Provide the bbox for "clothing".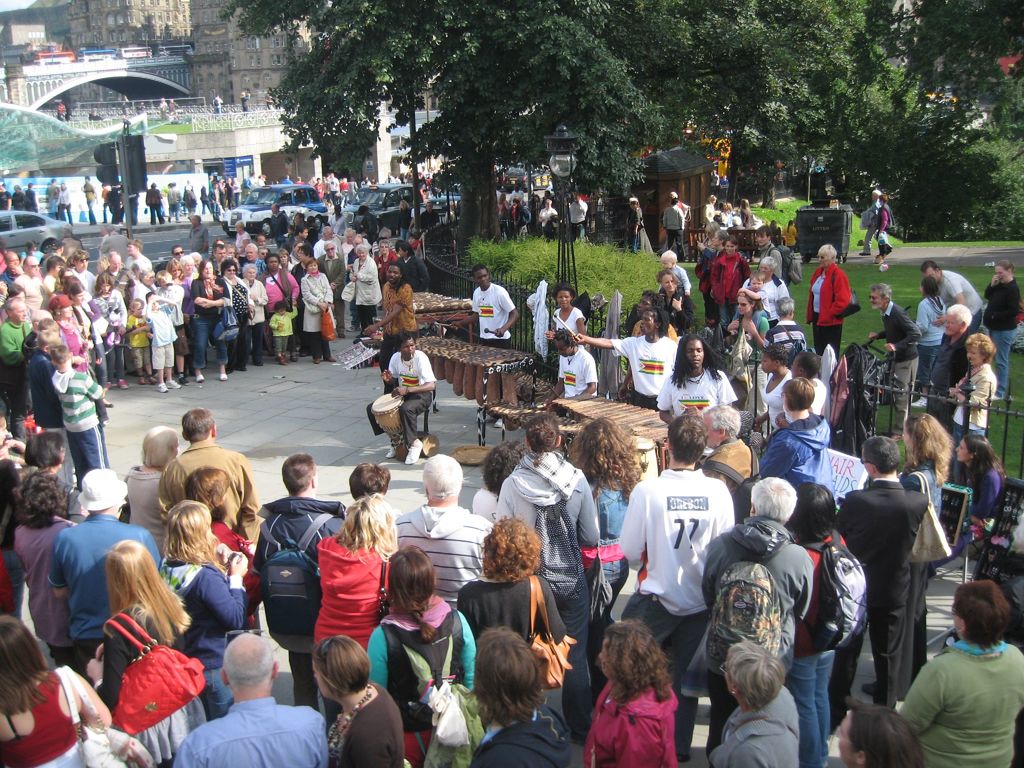
left=196, top=184, right=212, bottom=214.
